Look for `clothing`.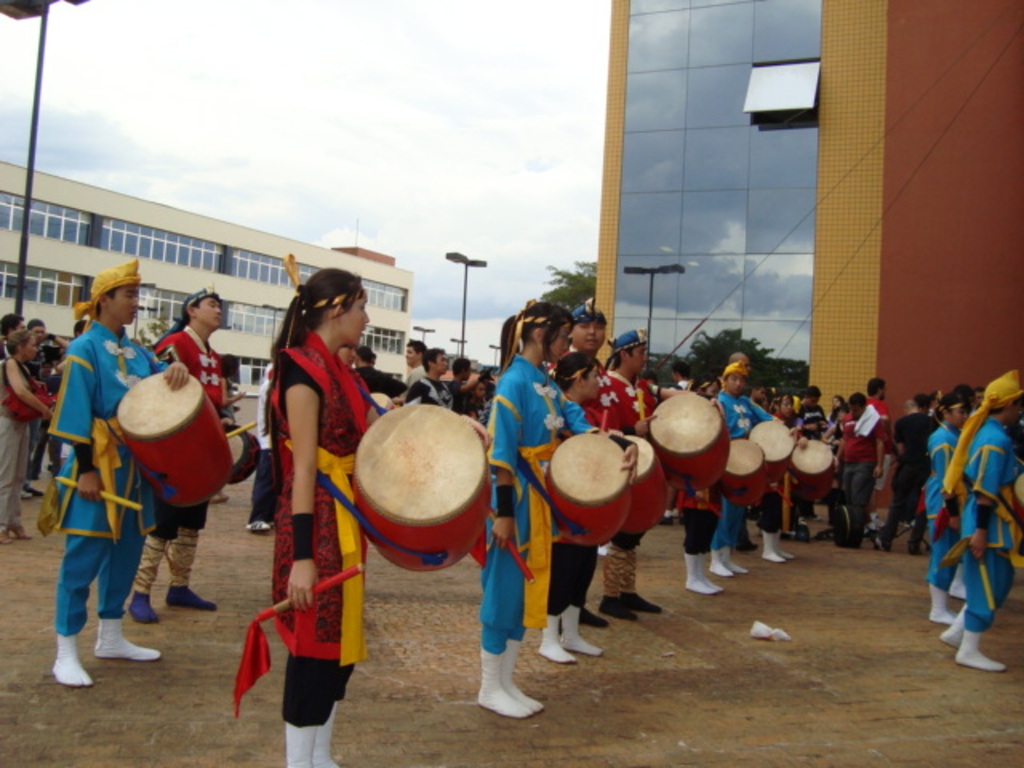
Found: l=478, t=349, r=603, b=659.
